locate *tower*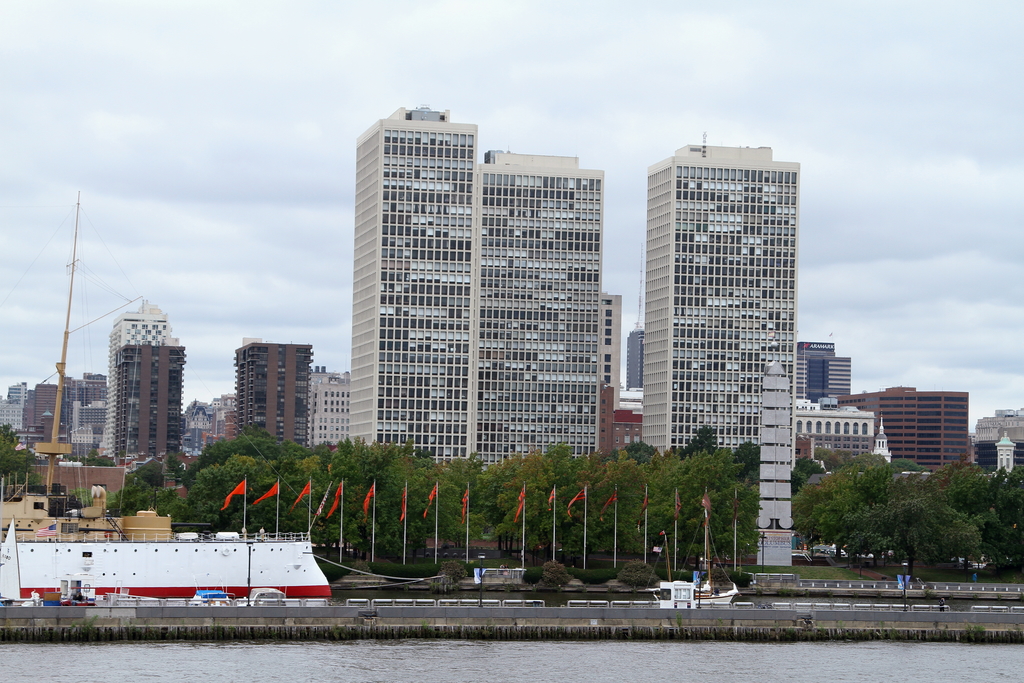
detection(645, 142, 790, 575)
